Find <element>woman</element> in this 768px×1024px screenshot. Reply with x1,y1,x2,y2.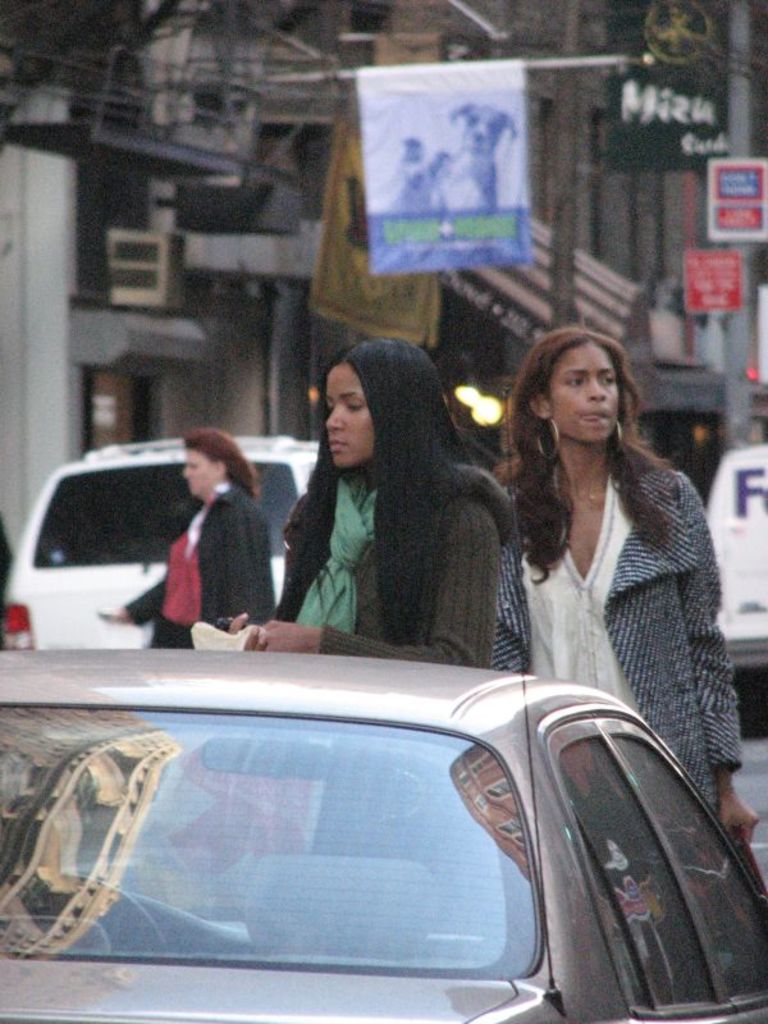
96,428,276,650.
